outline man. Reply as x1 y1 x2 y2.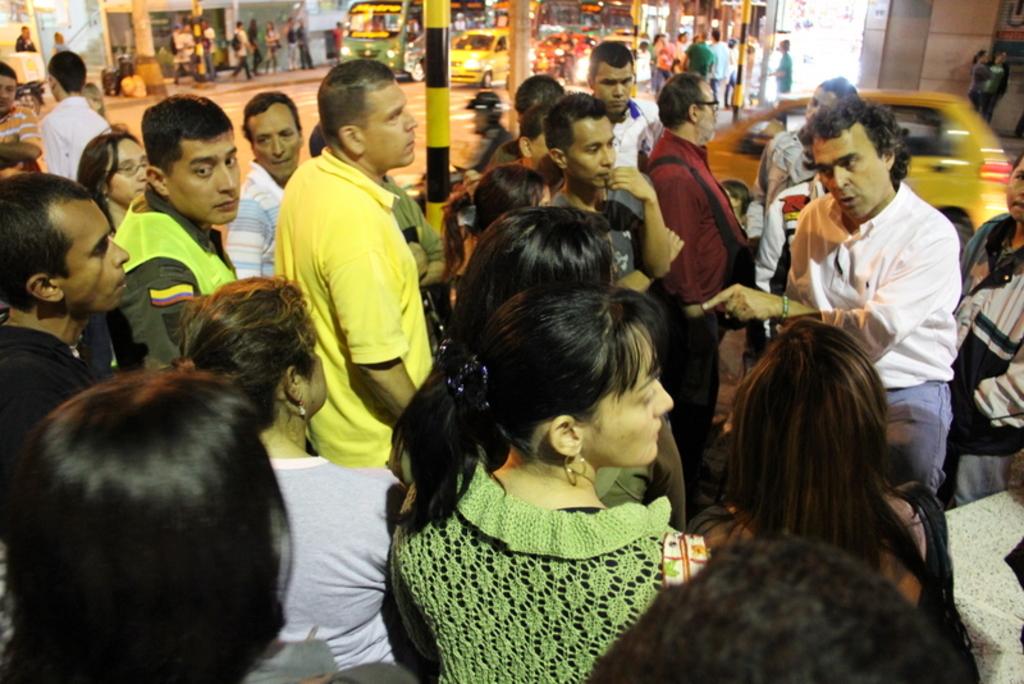
40 54 118 183.
